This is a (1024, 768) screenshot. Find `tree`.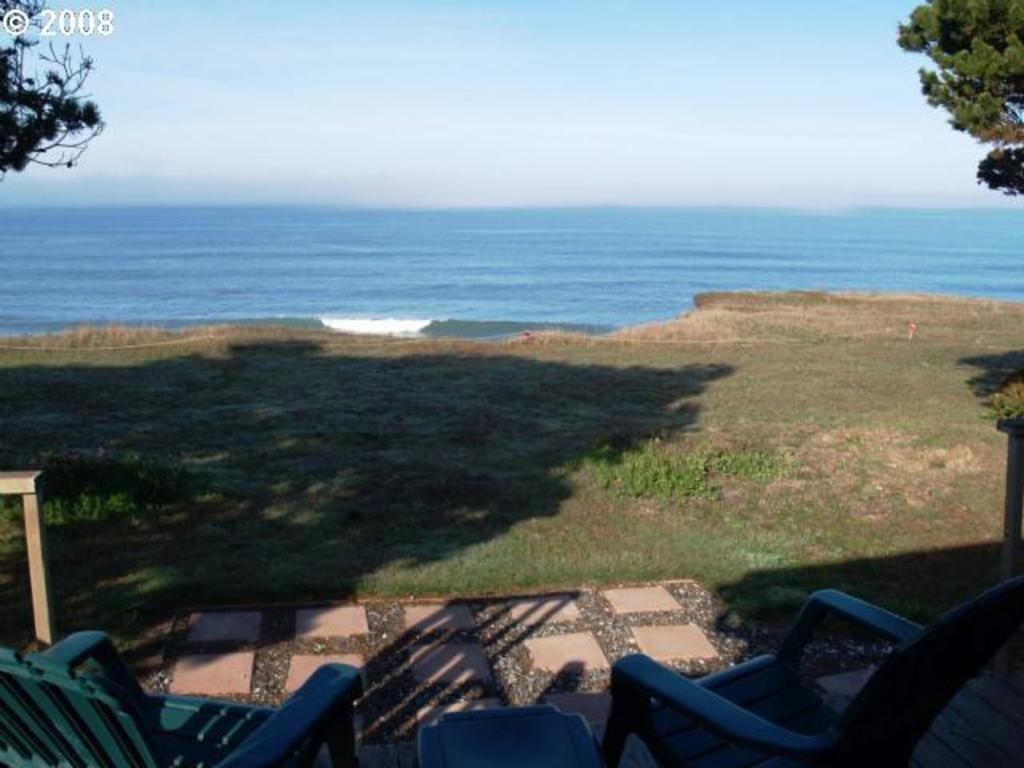
Bounding box: [left=0, top=0, right=107, bottom=181].
